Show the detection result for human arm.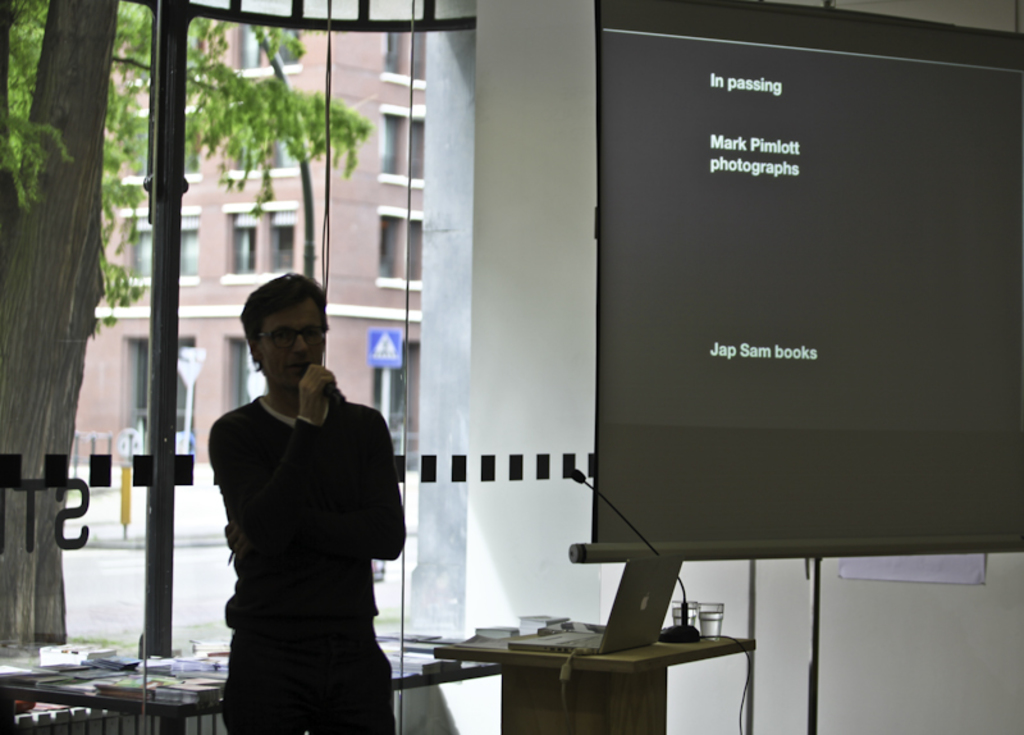
BBox(323, 402, 429, 572).
